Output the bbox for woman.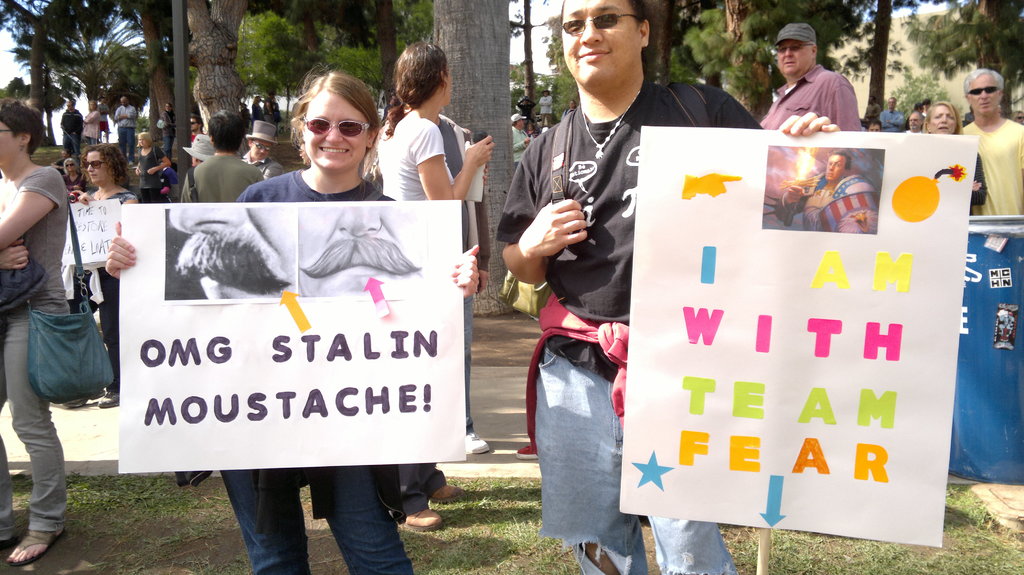
<bbox>134, 132, 169, 203</bbox>.
